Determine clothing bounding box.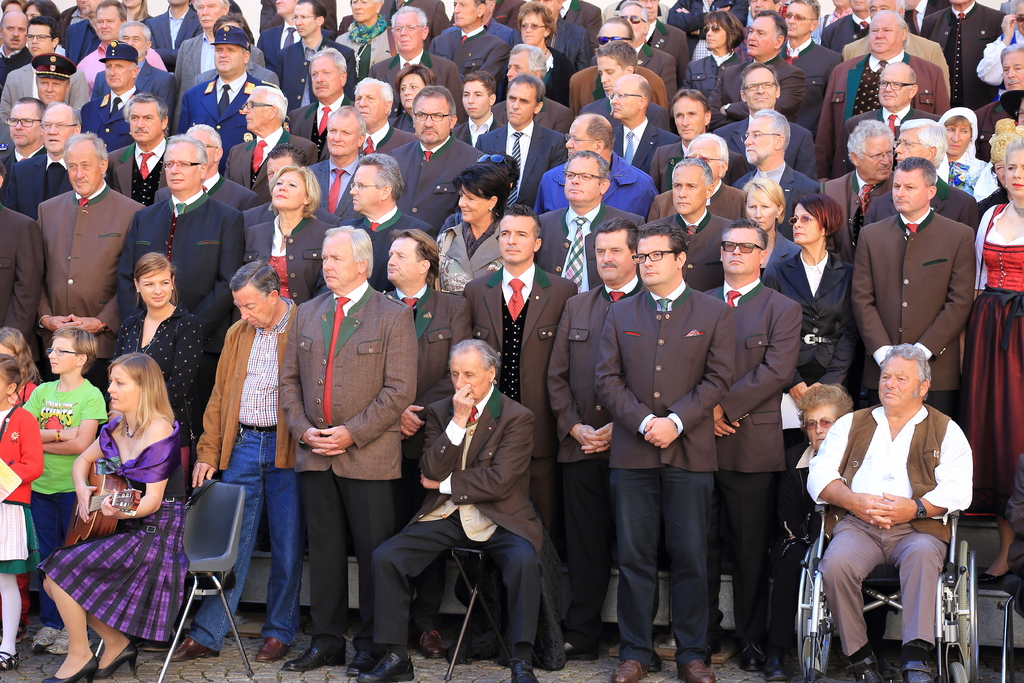
Determined: left=698, top=278, right=806, bottom=645.
